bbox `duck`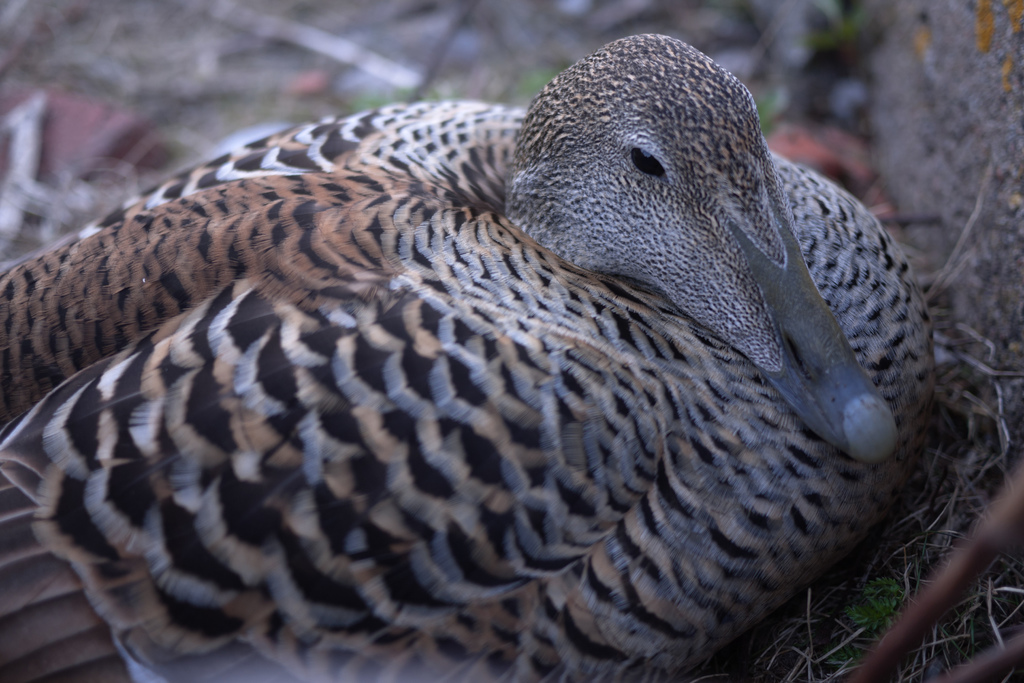
Rect(8, 25, 915, 682)
